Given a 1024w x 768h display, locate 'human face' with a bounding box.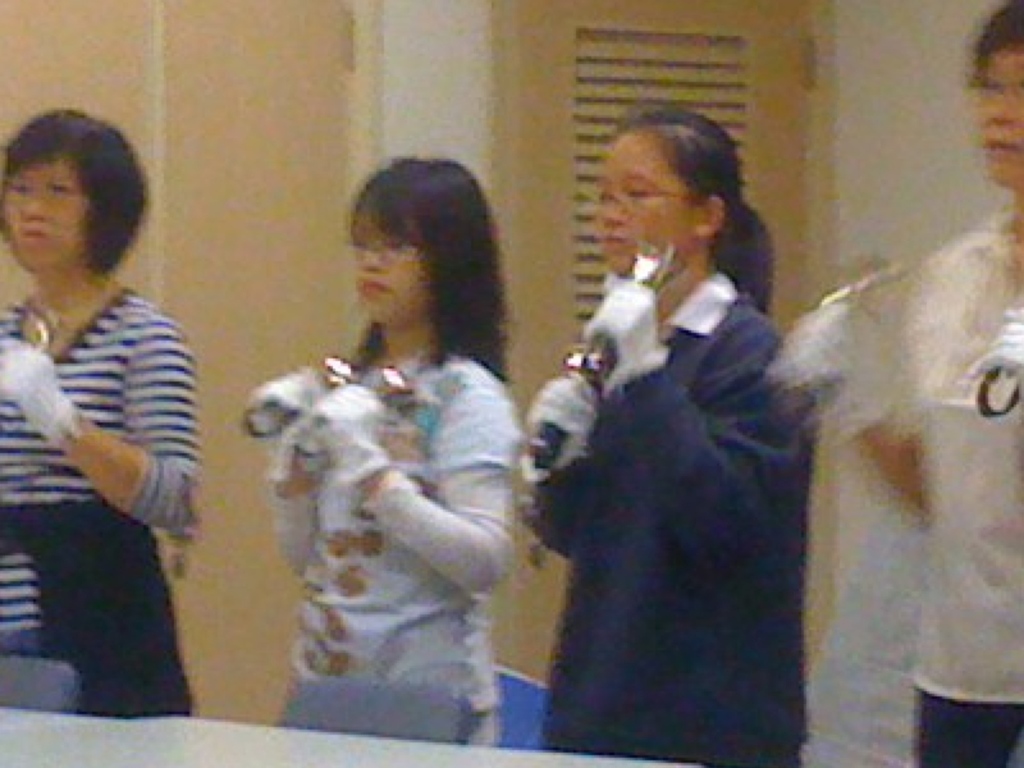
Located: bbox(348, 212, 431, 324).
